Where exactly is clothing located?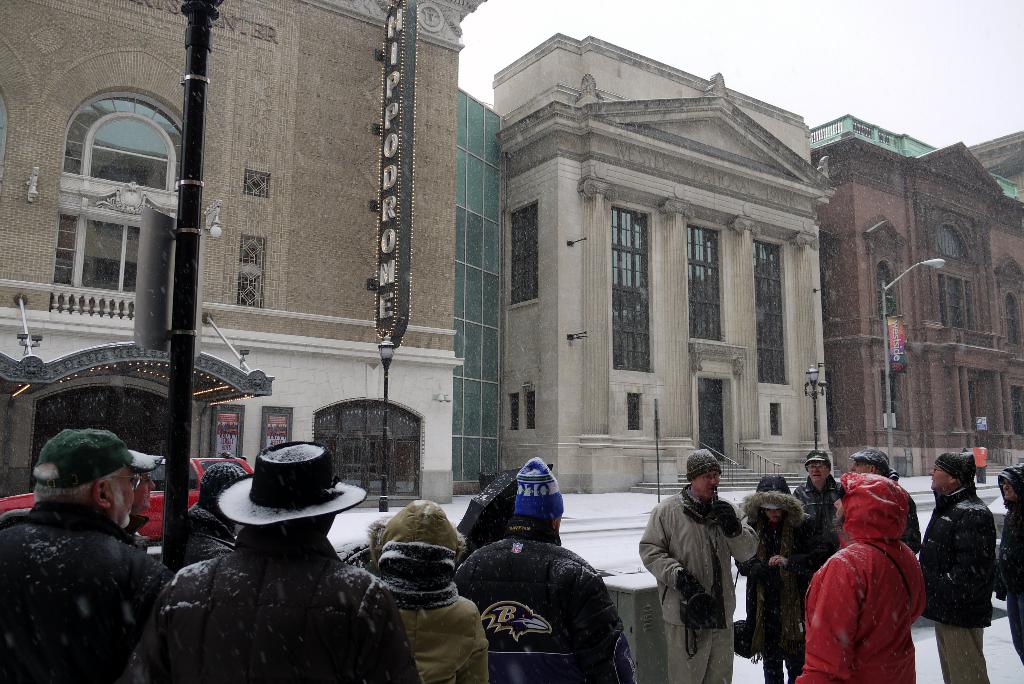
Its bounding box is (left=0, top=491, right=162, bottom=683).
